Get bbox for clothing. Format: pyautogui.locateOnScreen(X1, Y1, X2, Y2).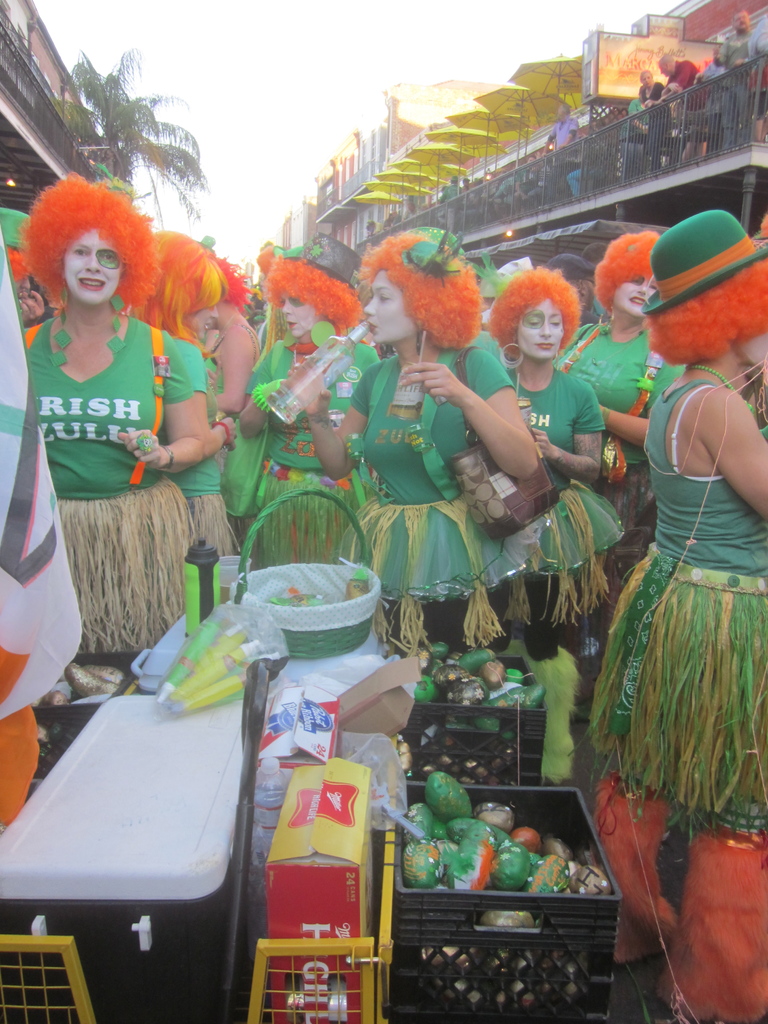
pyautogui.locateOnScreen(500, 353, 638, 641).
